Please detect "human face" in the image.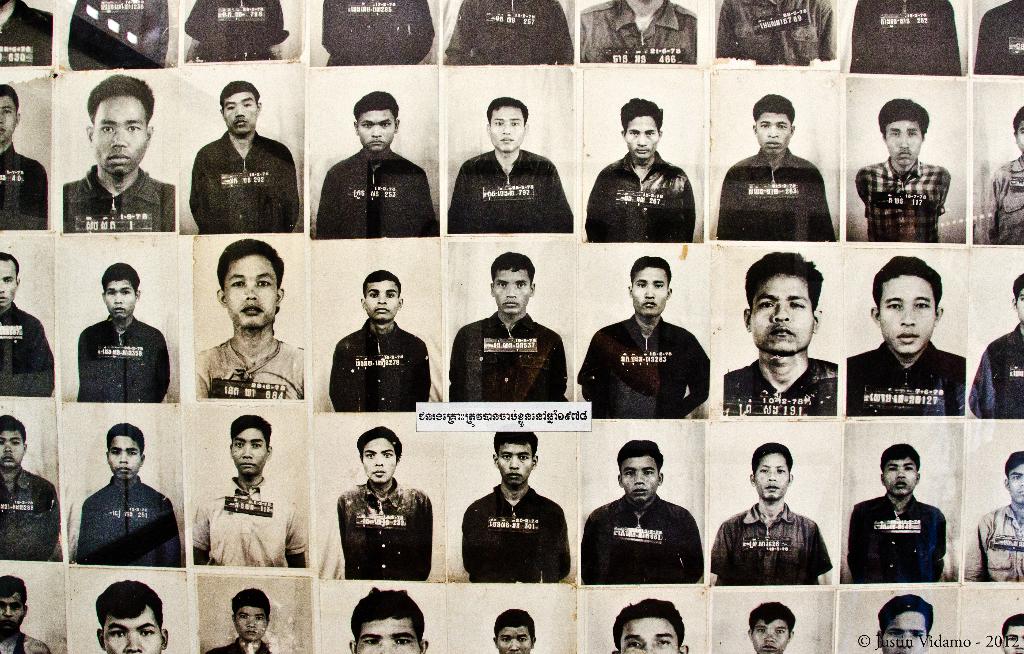
detection(235, 431, 265, 476).
